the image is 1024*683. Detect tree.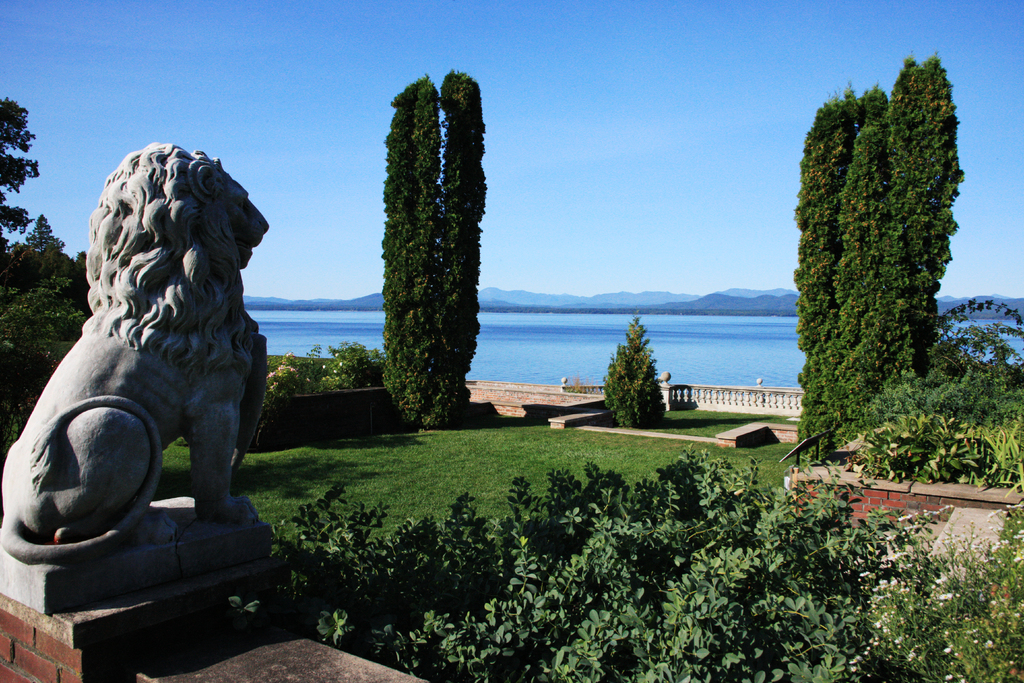
Detection: {"x1": 20, "y1": 209, "x2": 59, "y2": 255}.
